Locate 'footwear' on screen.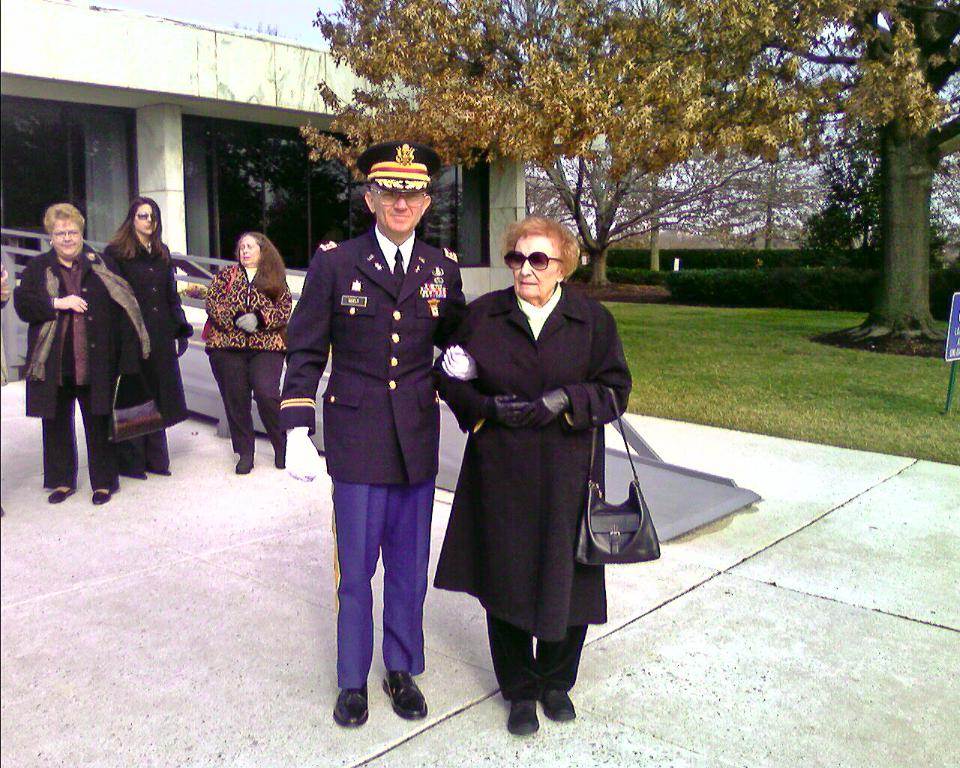
On screen at x1=92 y1=482 x2=113 y2=506.
